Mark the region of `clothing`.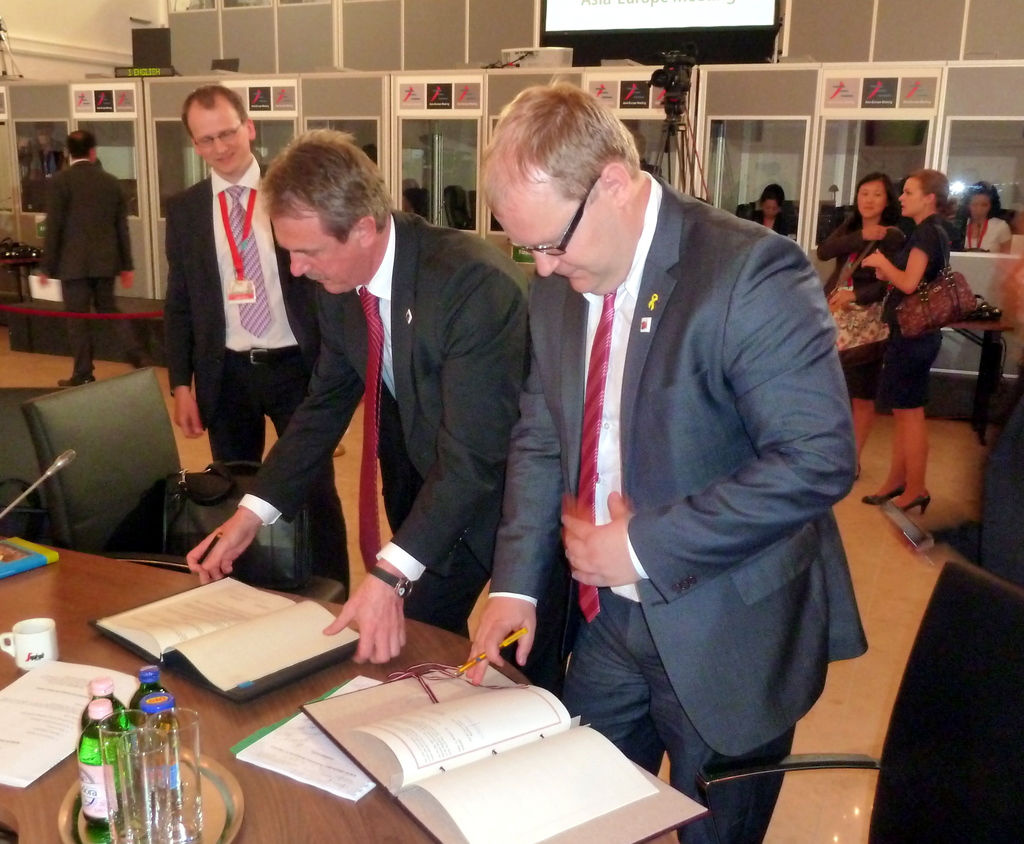
Region: box(823, 212, 900, 399).
